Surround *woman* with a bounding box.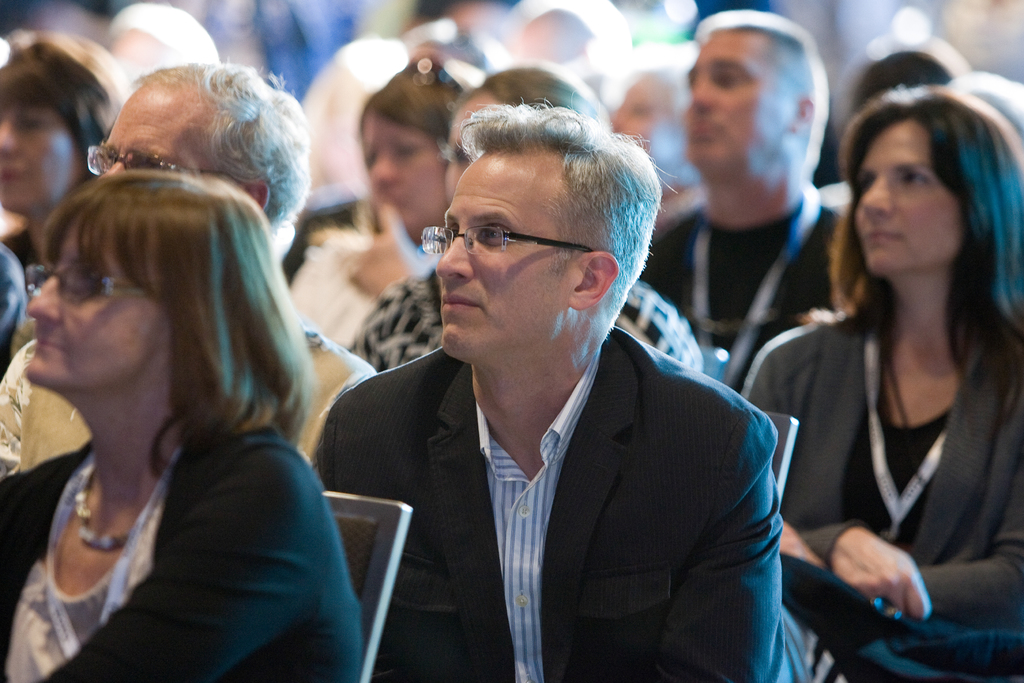
x1=0 y1=168 x2=362 y2=682.
